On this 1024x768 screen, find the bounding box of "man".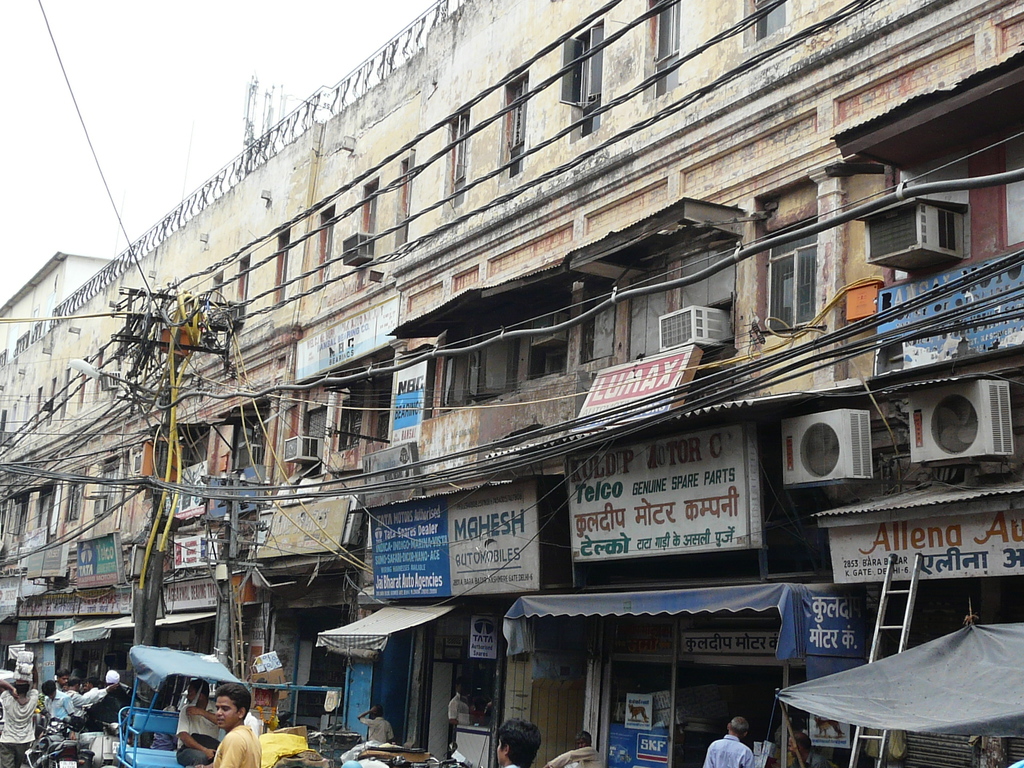
Bounding box: crop(450, 675, 488, 742).
